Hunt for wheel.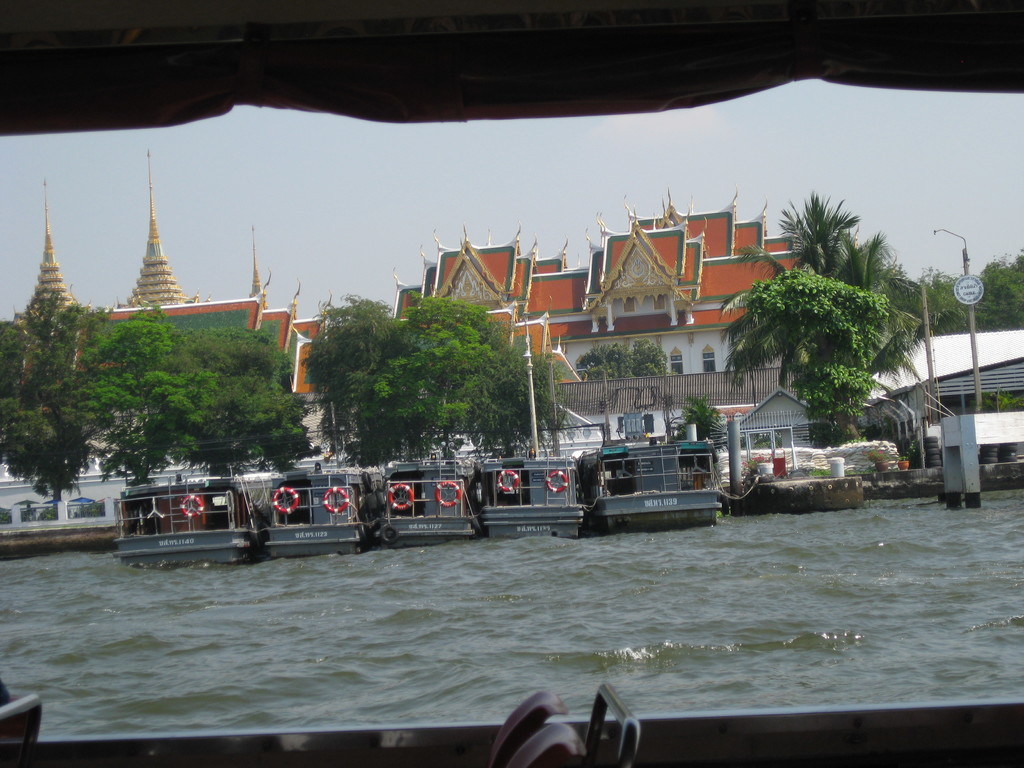
Hunted down at {"x1": 275, "y1": 486, "x2": 300, "y2": 514}.
